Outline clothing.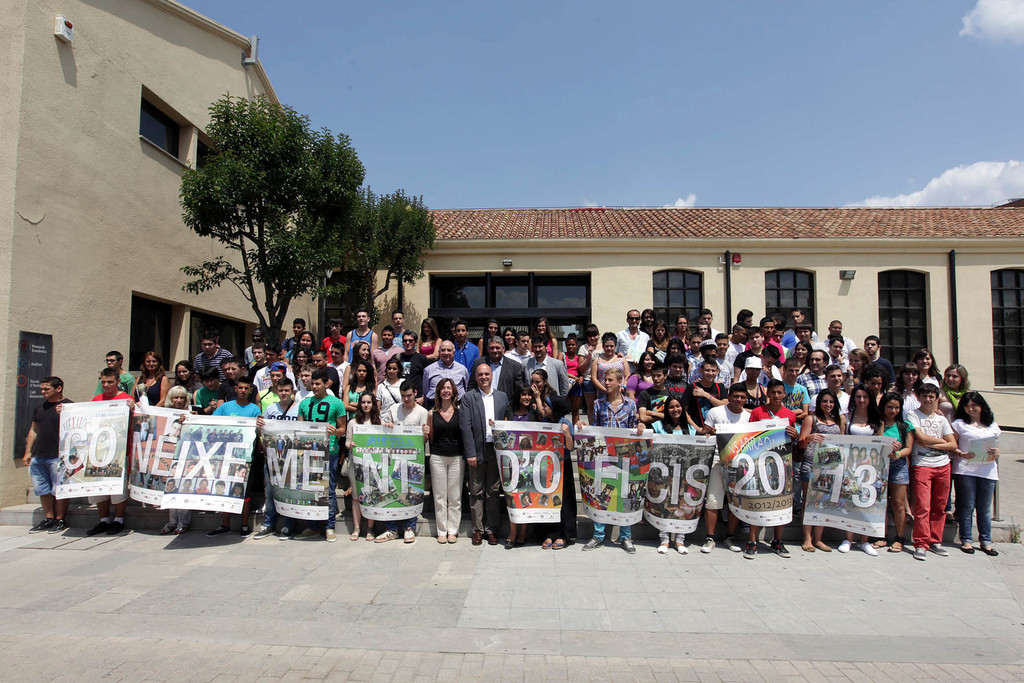
Outline: detection(714, 356, 738, 387).
